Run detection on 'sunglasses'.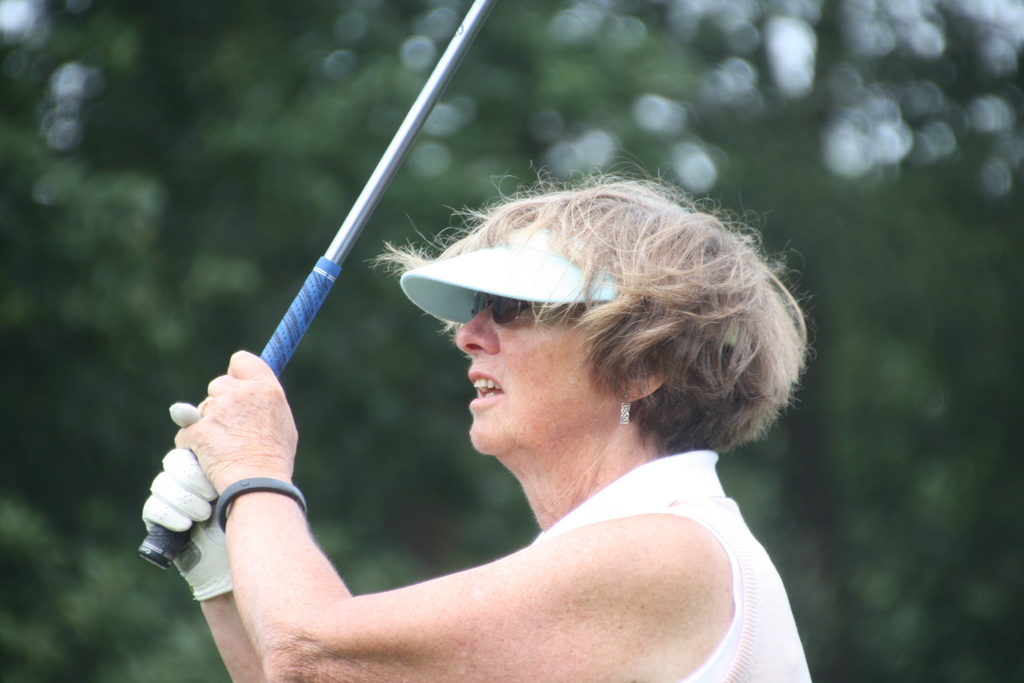
Result: l=474, t=292, r=532, b=324.
